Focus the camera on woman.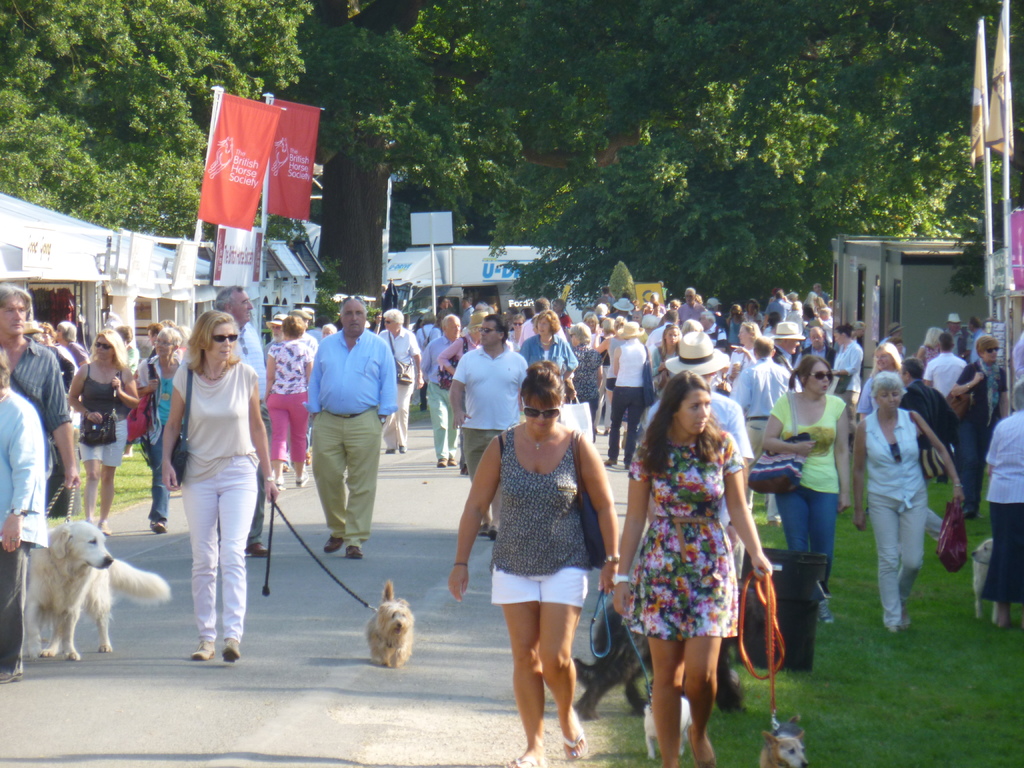
Focus region: (158,308,277,659).
